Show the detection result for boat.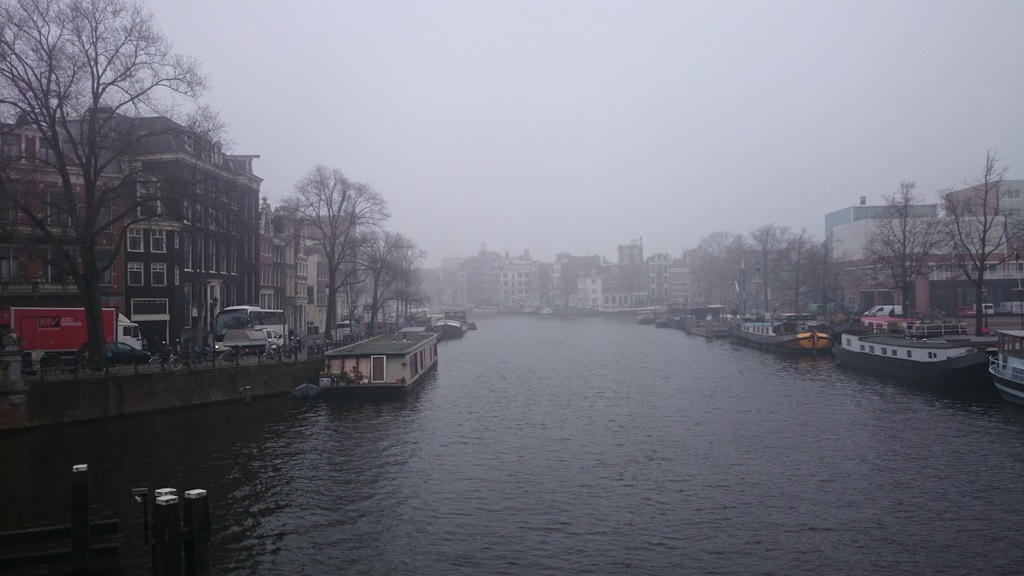
(634,311,657,320).
